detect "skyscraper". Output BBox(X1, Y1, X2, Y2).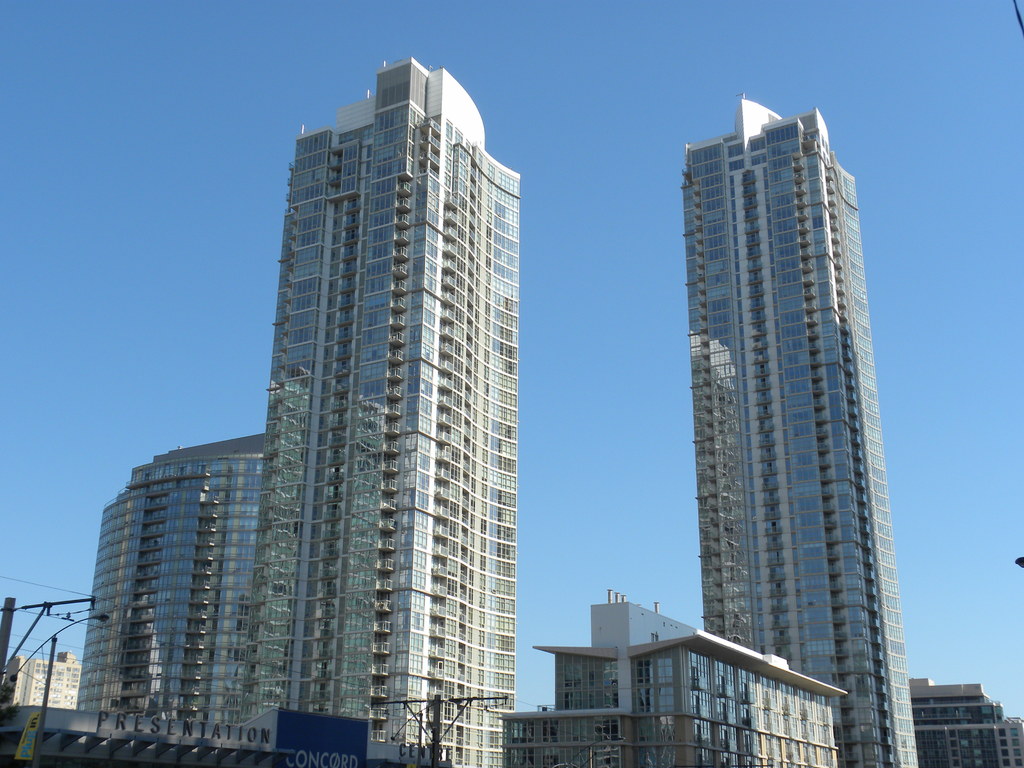
BBox(906, 675, 1023, 765).
